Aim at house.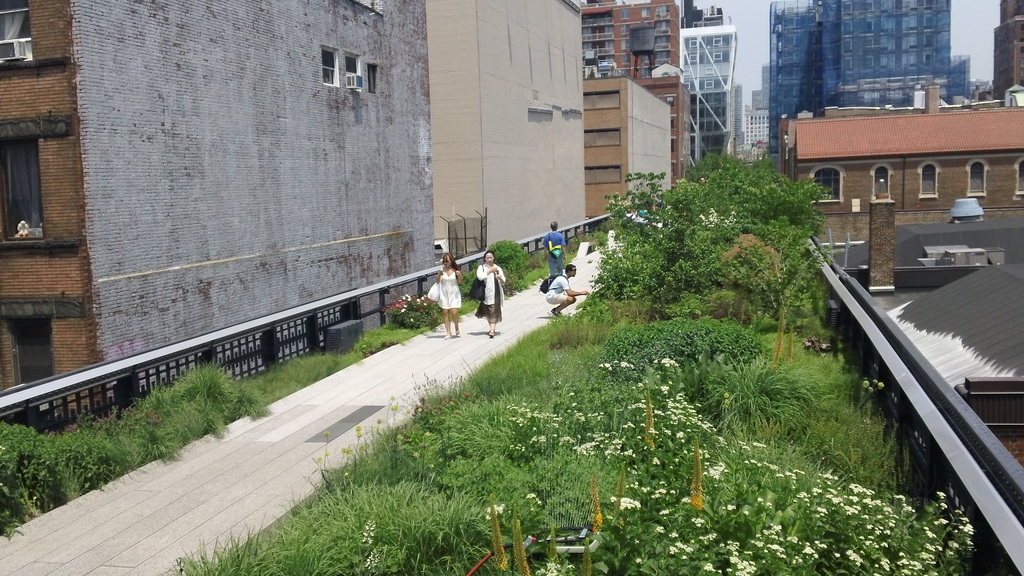
Aimed at [x1=765, y1=0, x2=952, y2=148].
